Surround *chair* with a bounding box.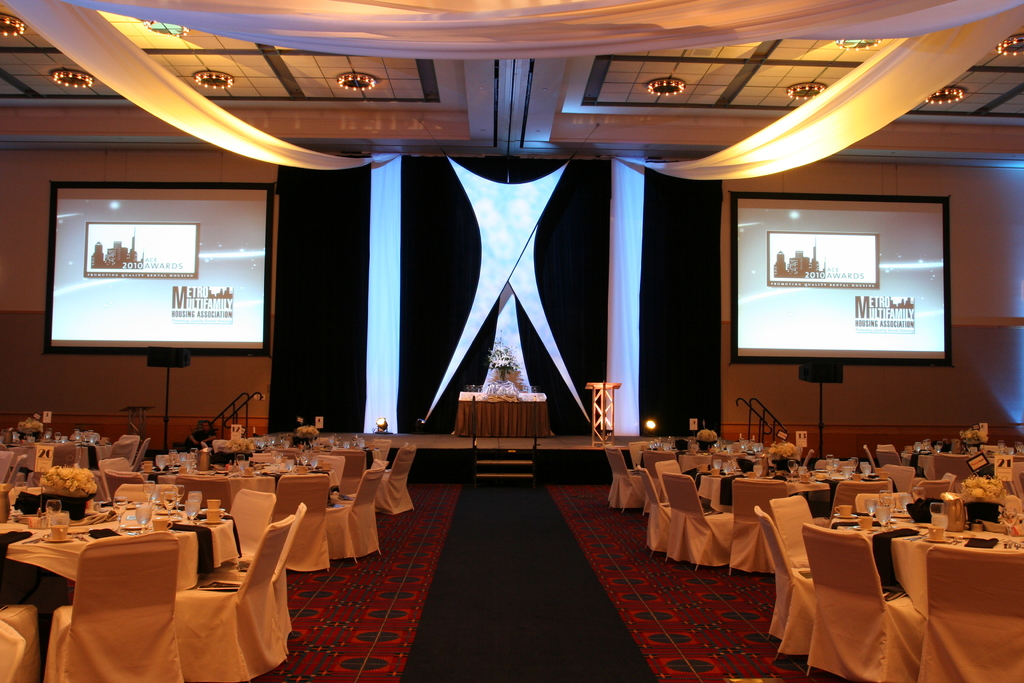
334 447 367 497.
